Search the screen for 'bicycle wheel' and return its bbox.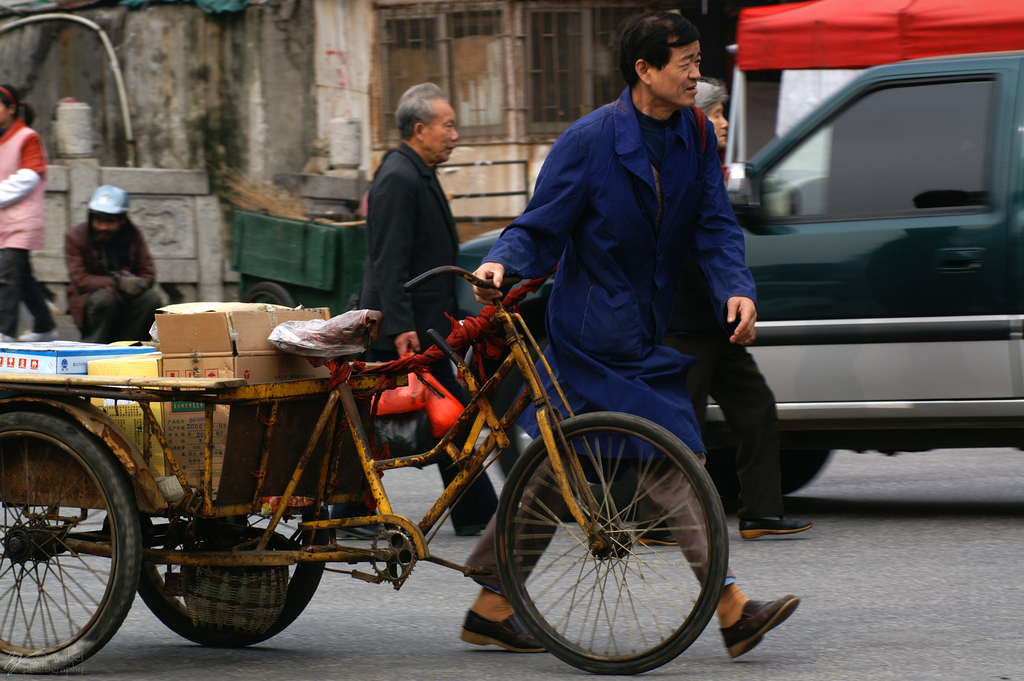
Found: x1=135 y1=505 x2=332 y2=650.
